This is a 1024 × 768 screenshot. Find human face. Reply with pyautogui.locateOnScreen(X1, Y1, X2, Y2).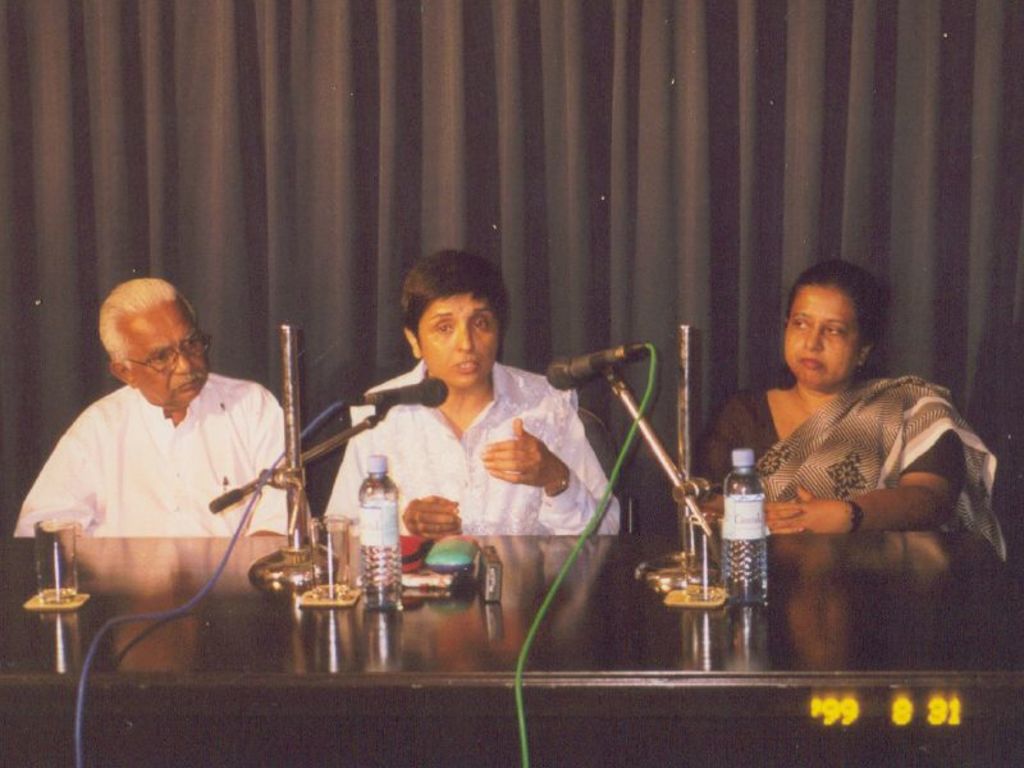
pyautogui.locateOnScreen(142, 292, 209, 408).
